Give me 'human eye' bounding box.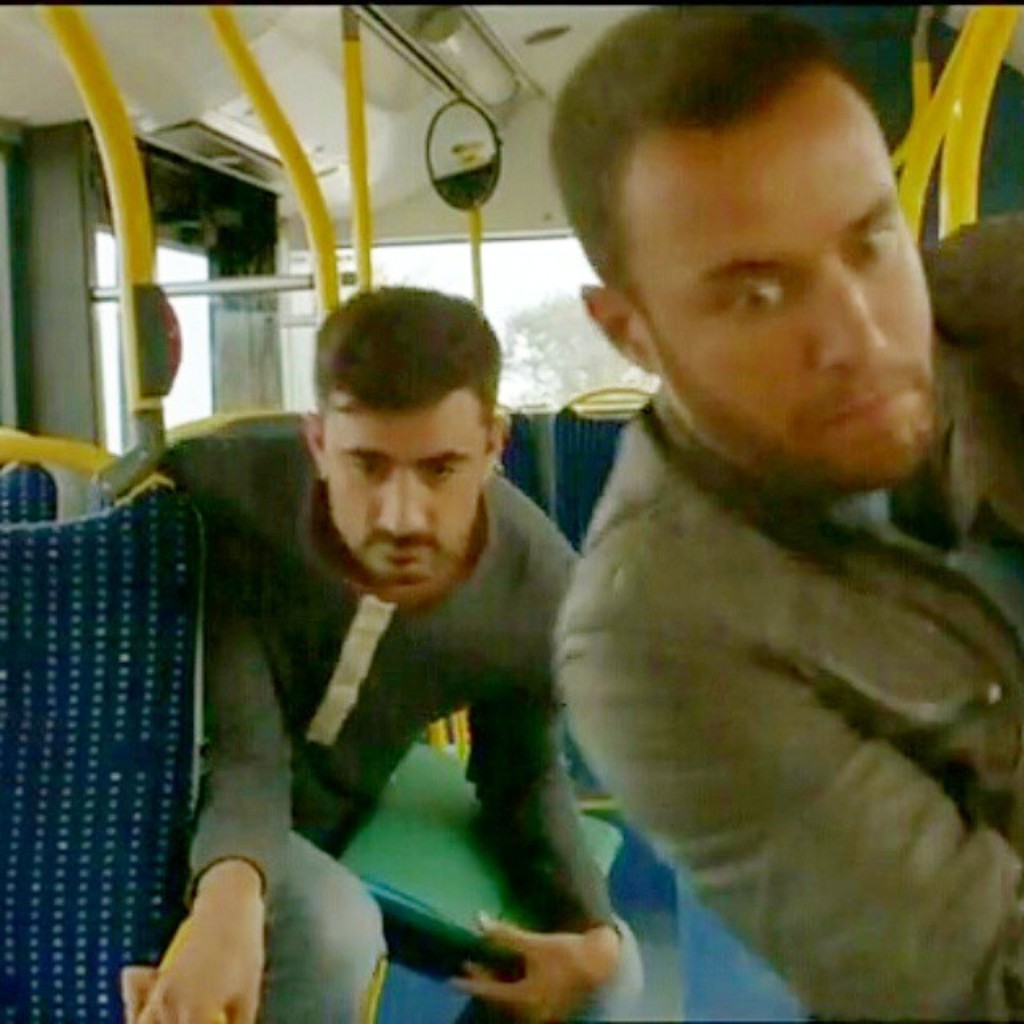
[842,218,894,270].
